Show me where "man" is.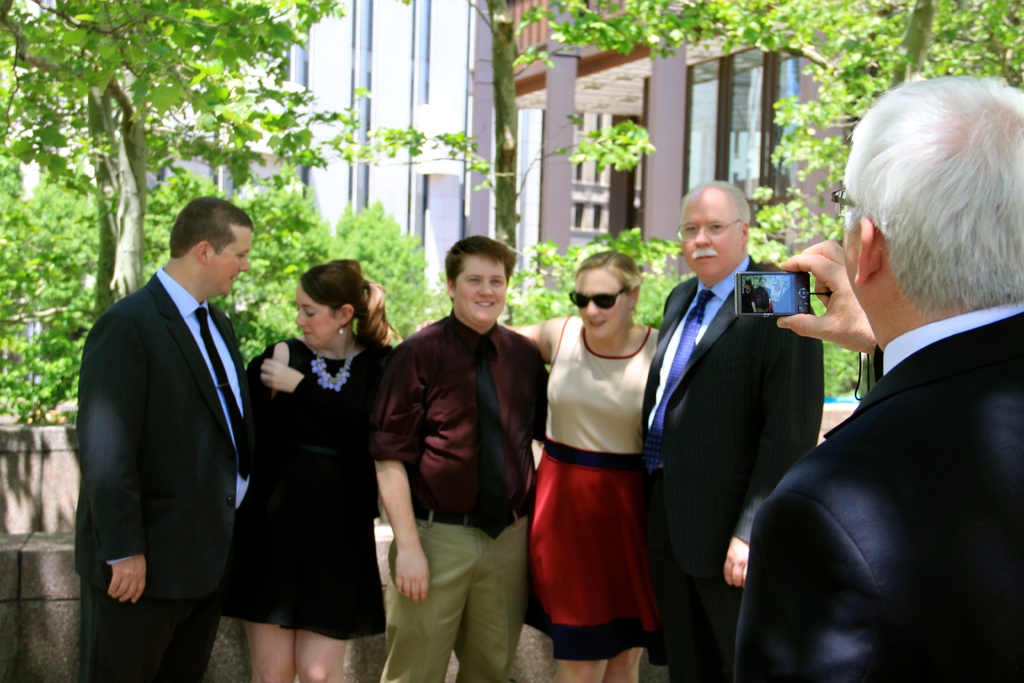
"man" is at [x1=767, y1=73, x2=1020, y2=675].
